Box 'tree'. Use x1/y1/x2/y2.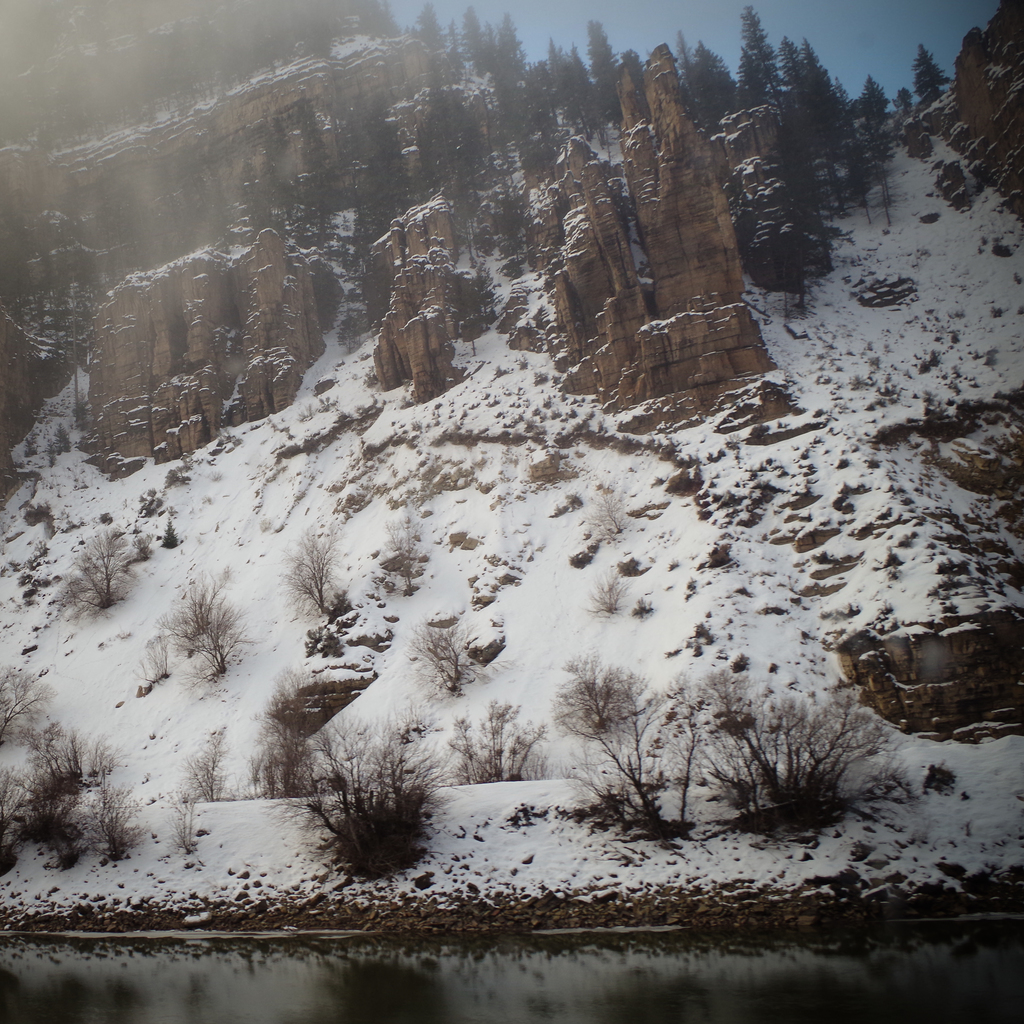
402/617/483/701.
